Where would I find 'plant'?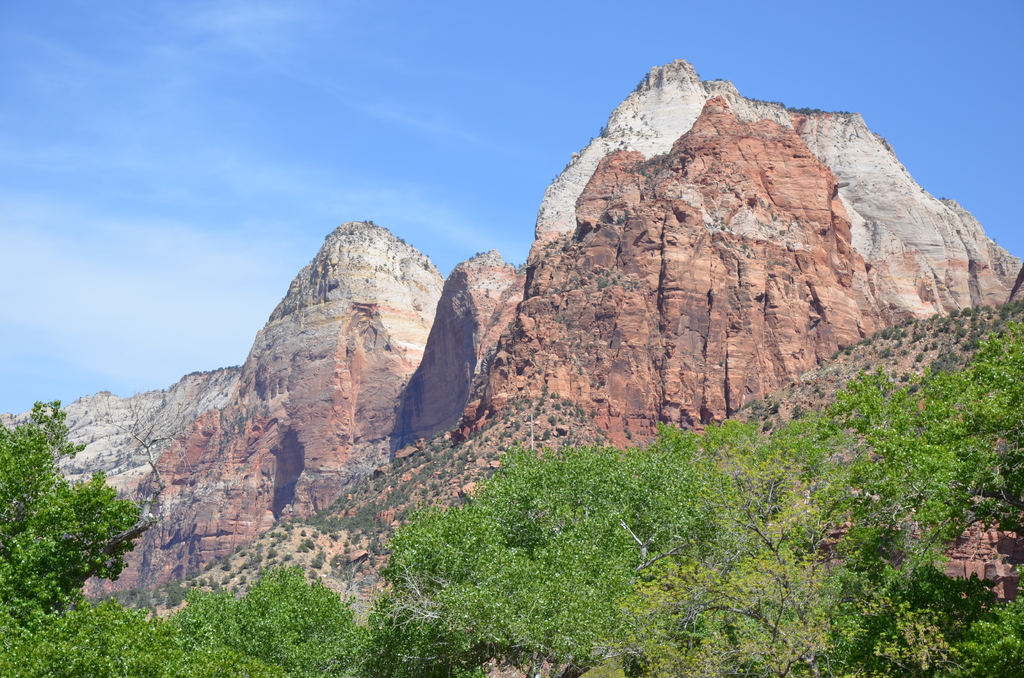
At (308,504,328,532).
